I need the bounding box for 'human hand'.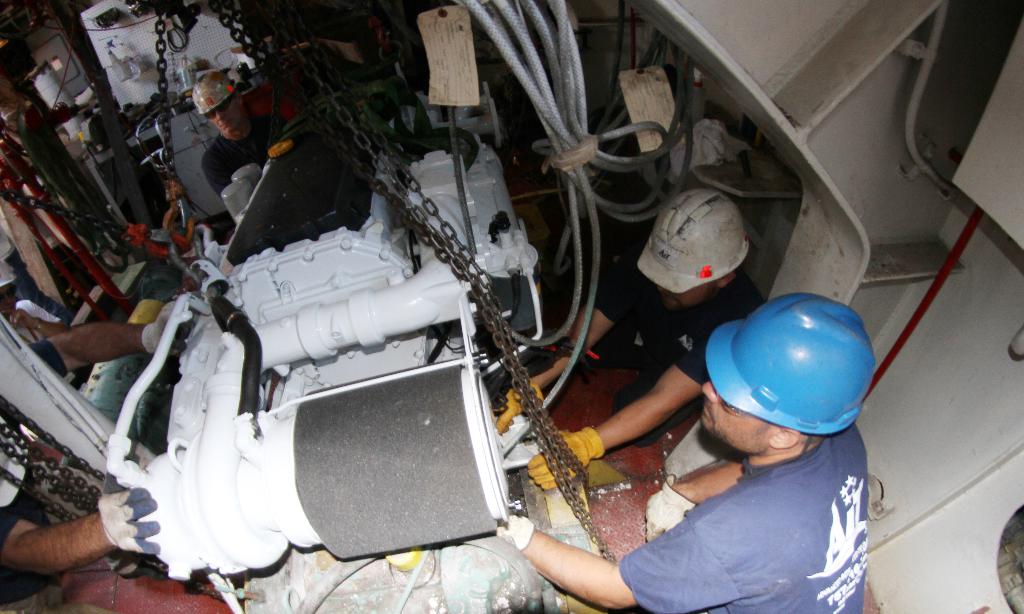
Here it is: region(644, 487, 689, 544).
